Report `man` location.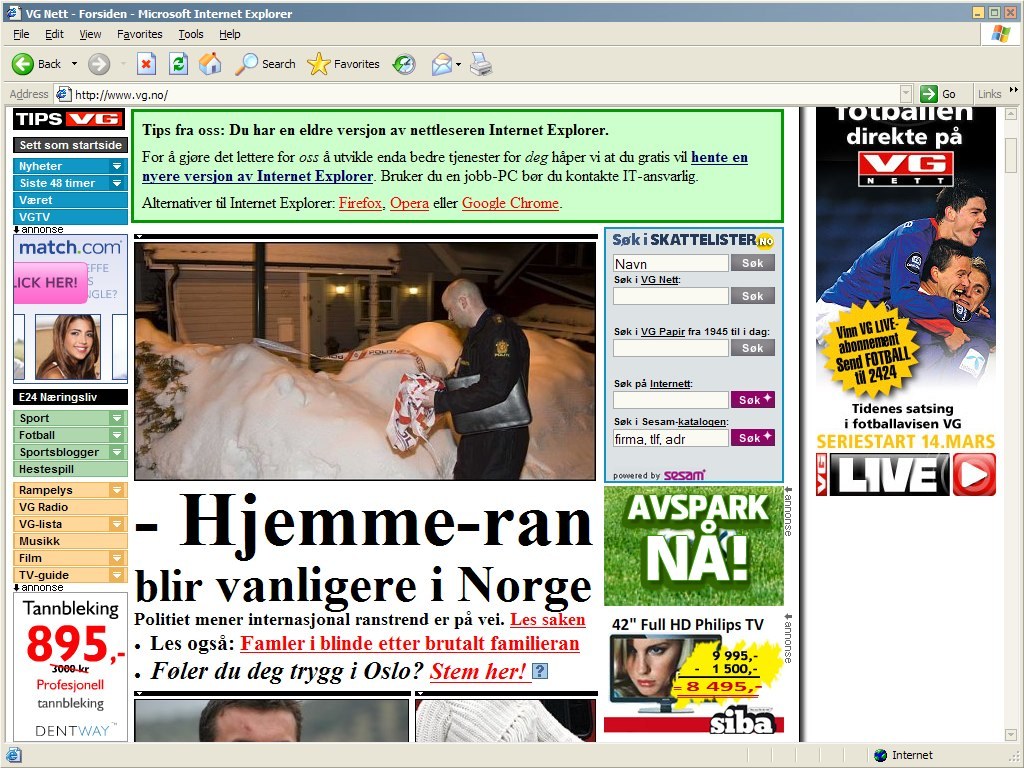
Report: detection(903, 238, 976, 362).
